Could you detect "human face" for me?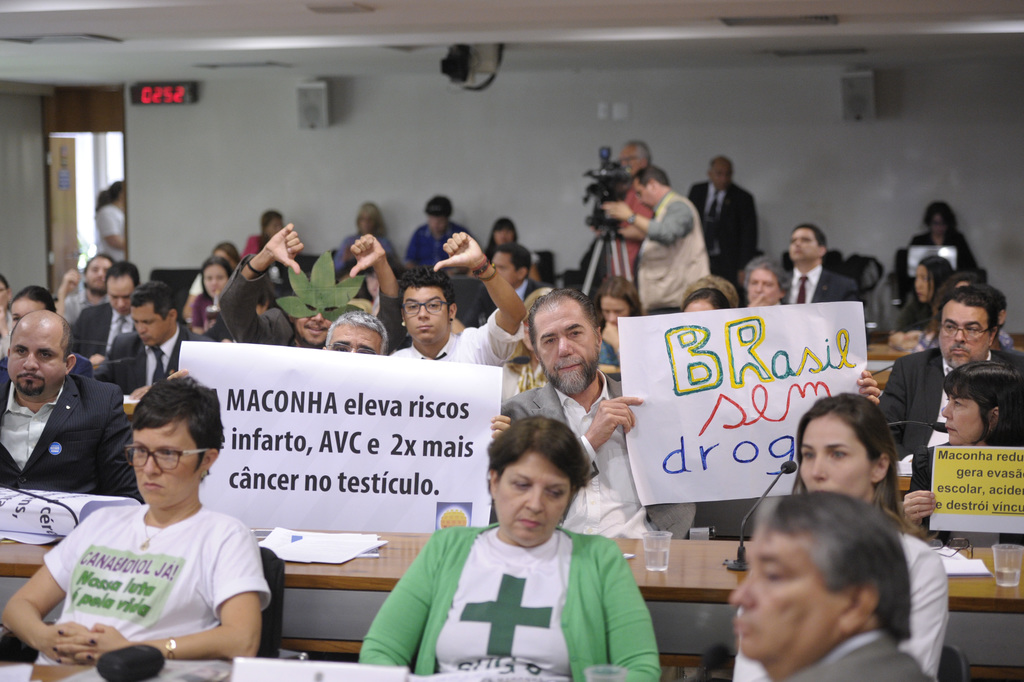
Detection result: left=635, top=183, right=652, bottom=213.
